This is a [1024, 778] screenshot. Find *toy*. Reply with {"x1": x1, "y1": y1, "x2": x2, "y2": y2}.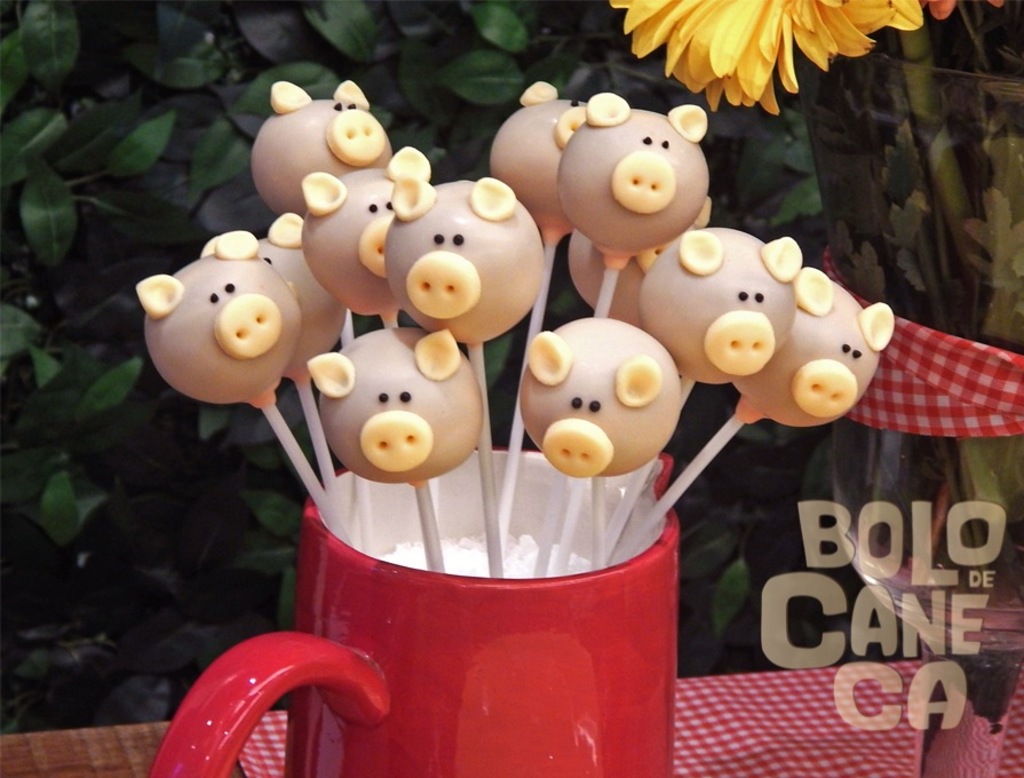
{"x1": 518, "y1": 323, "x2": 678, "y2": 490}.
